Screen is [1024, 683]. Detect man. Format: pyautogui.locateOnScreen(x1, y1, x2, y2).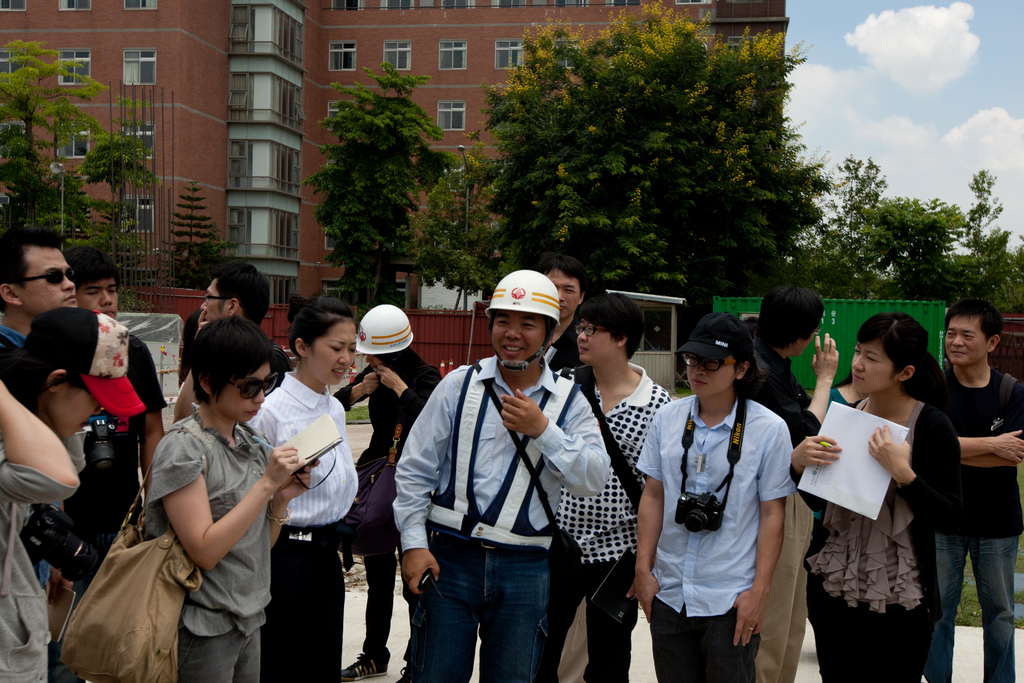
pyautogui.locateOnScreen(0, 226, 76, 366).
